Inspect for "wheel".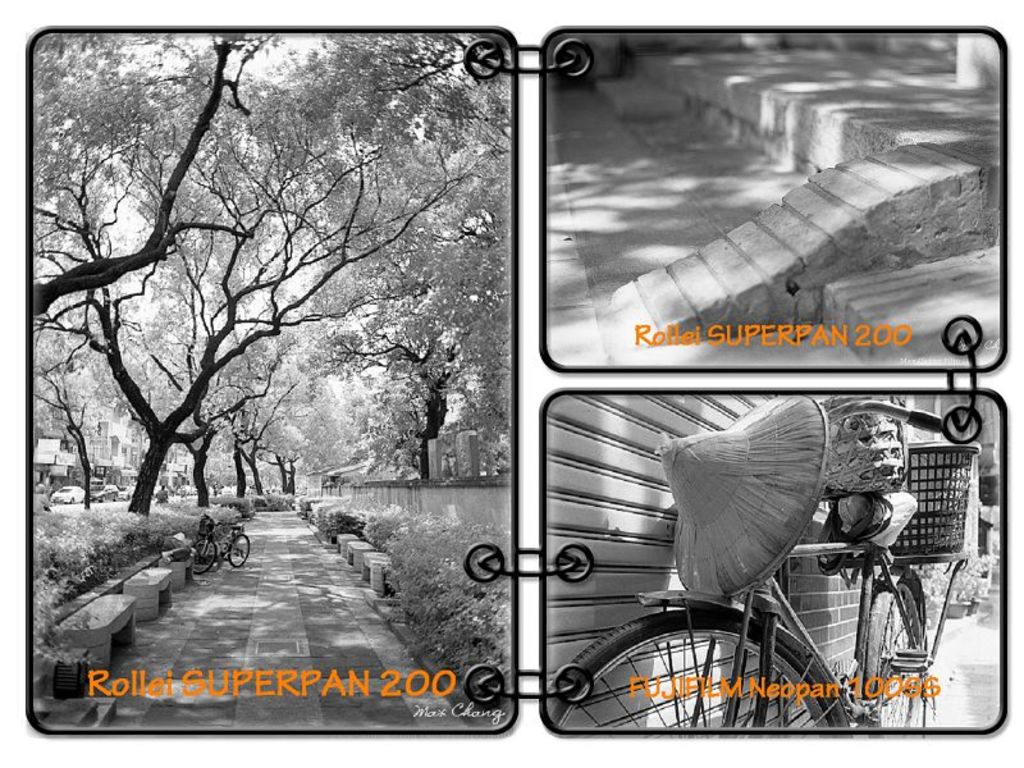
Inspection: BBox(233, 534, 252, 563).
